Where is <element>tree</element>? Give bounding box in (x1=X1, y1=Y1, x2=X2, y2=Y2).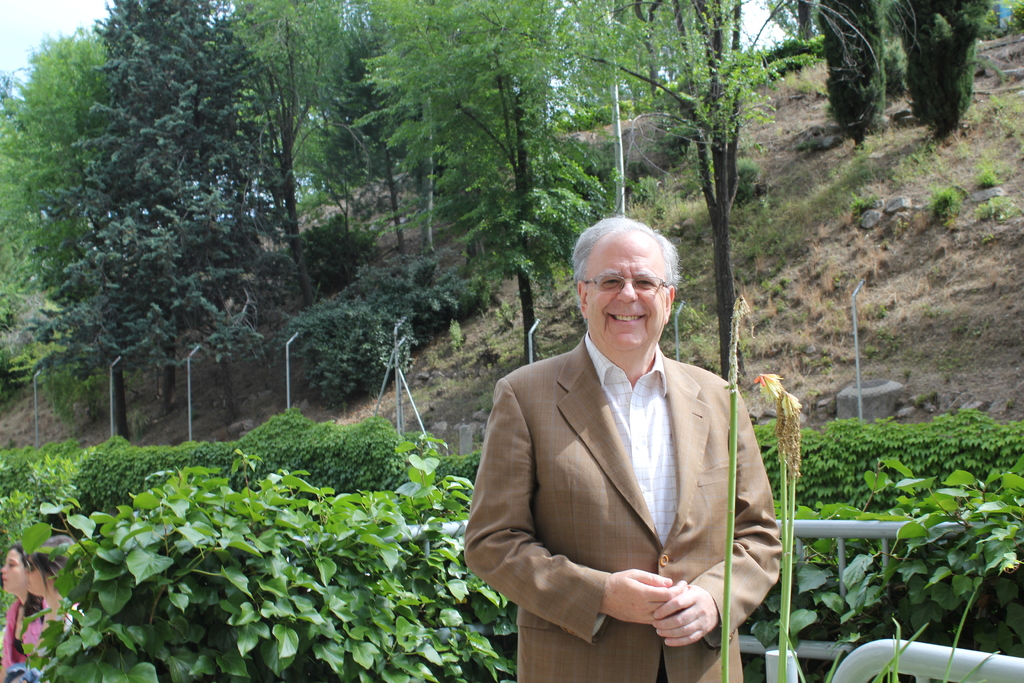
(x1=180, y1=0, x2=392, y2=382).
